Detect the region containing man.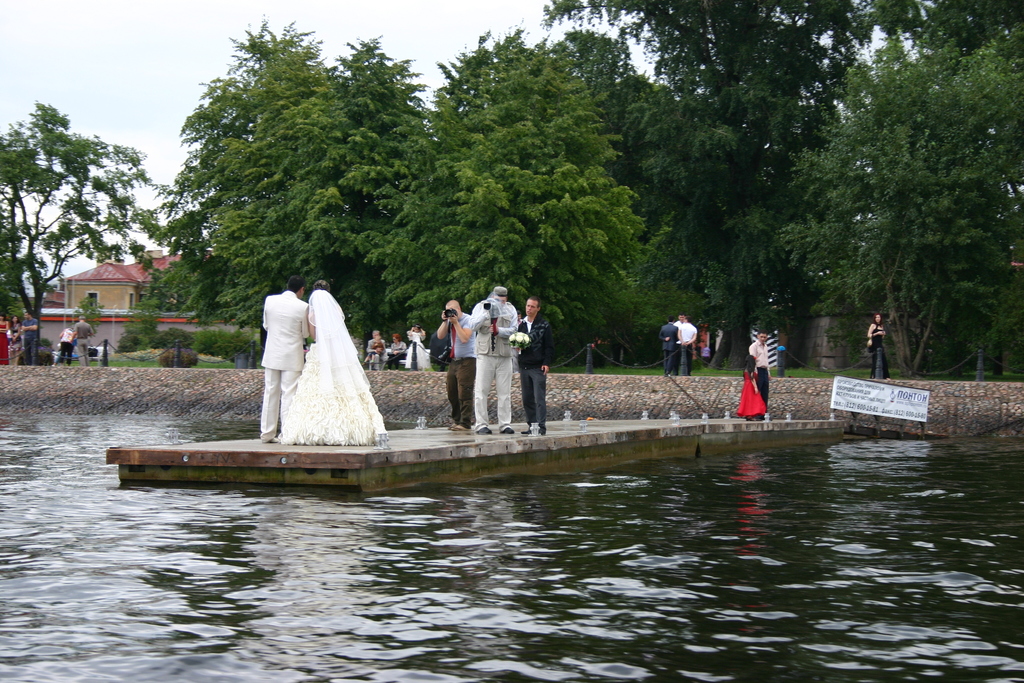
748, 326, 772, 415.
